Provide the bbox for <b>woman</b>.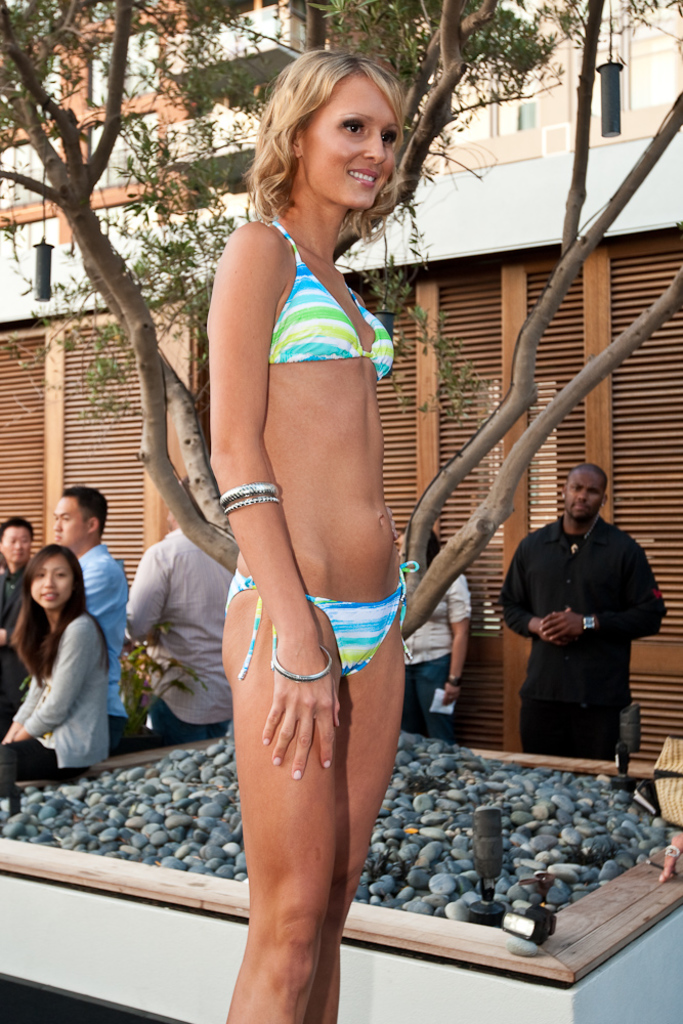
x1=167, y1=0, x2=439, y2=1023.
